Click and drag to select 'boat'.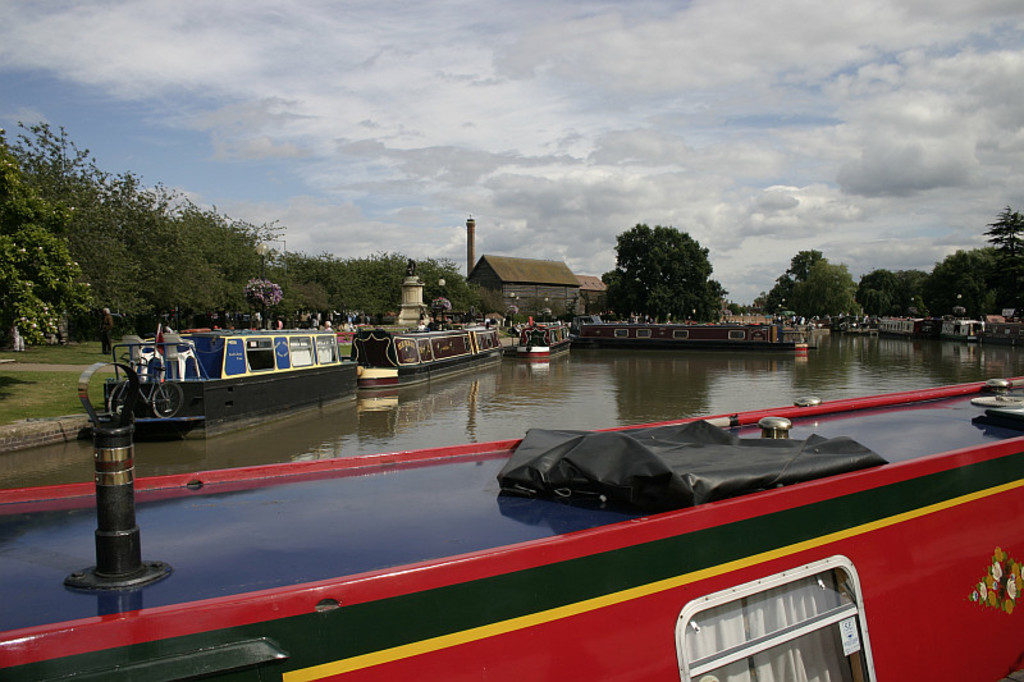
Selection: l=979, t=326, r=1023, b=342.
